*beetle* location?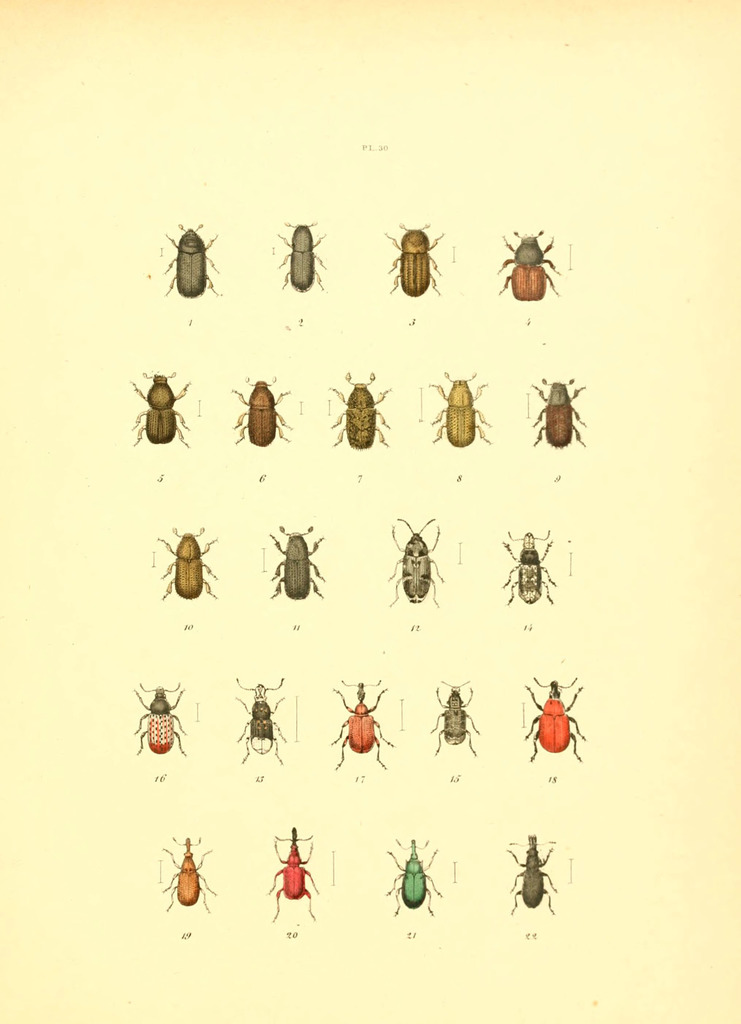
l=281, t=221, r=324, b=292
